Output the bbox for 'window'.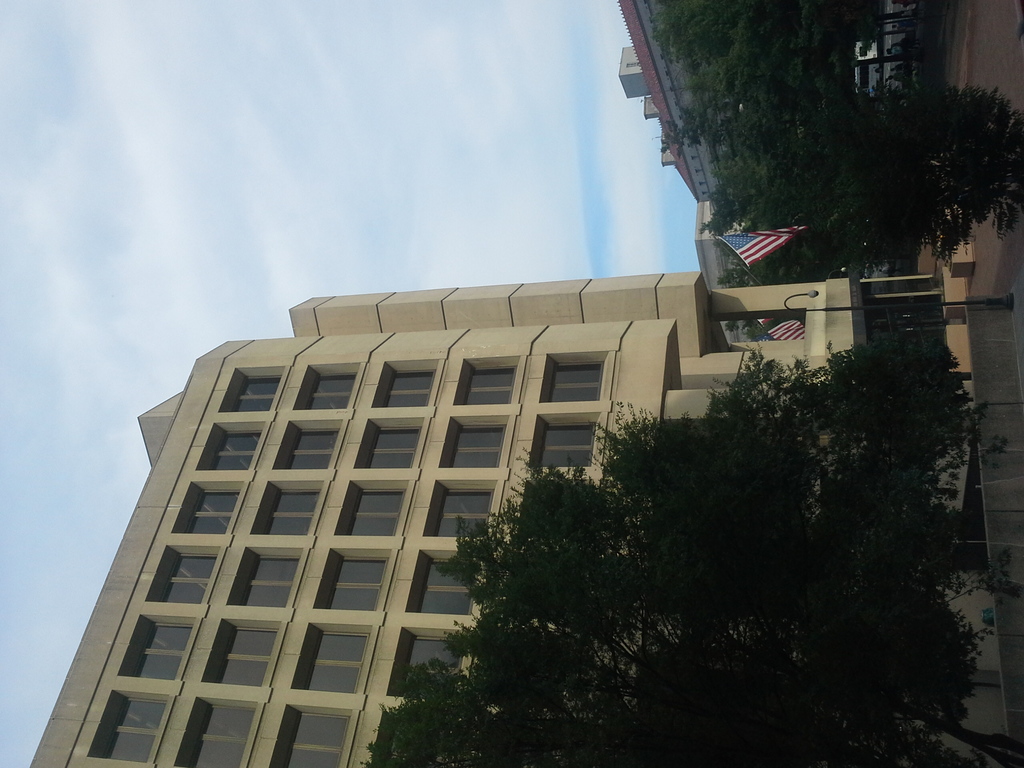
289:625:371:691.
